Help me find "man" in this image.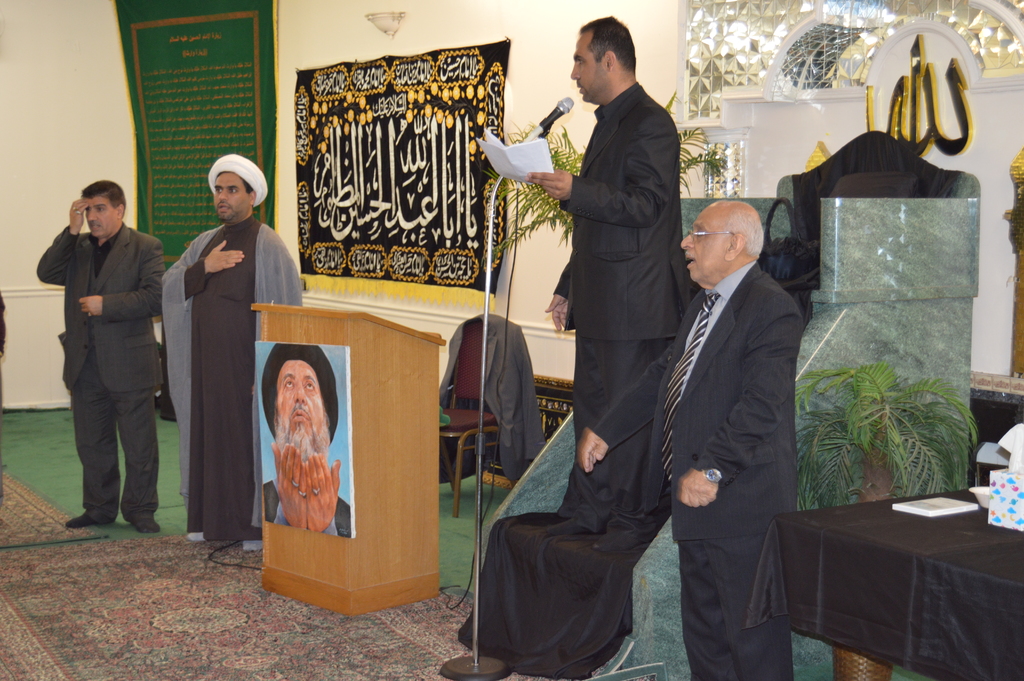
Found it: (x1=577, y1=199, x2=804, y2=680).
